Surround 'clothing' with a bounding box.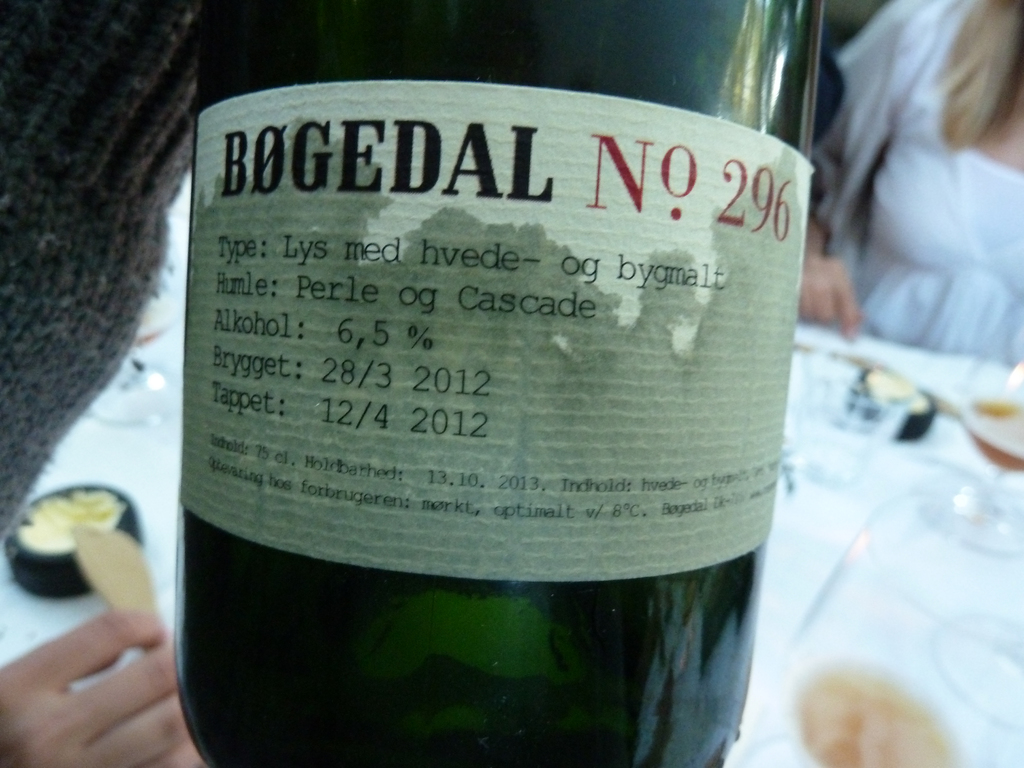
box=[809, 1, 1023, 366].
